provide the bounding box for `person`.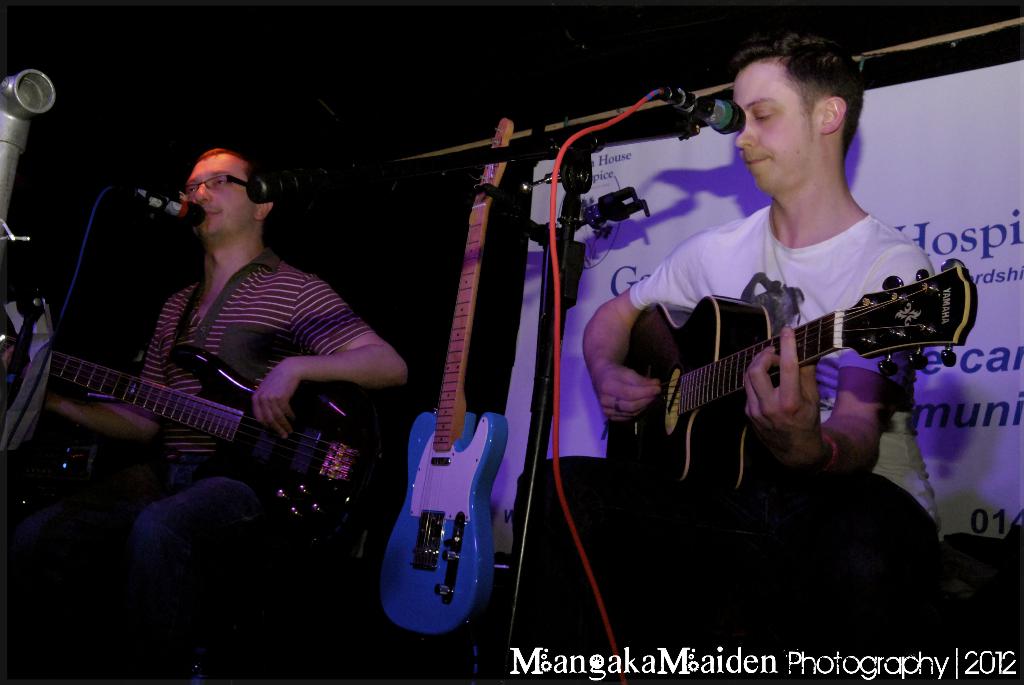
x1=520 y1=28 x2=941 y2=681.
